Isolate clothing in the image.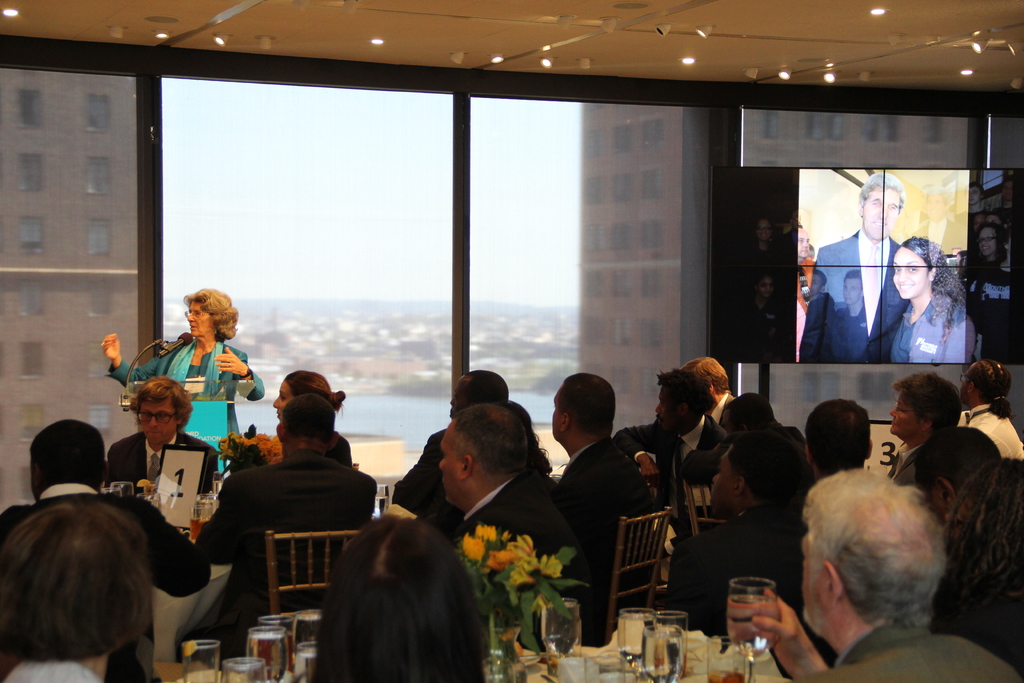
Isolated region: BBox(104, 336, 267, 435).
